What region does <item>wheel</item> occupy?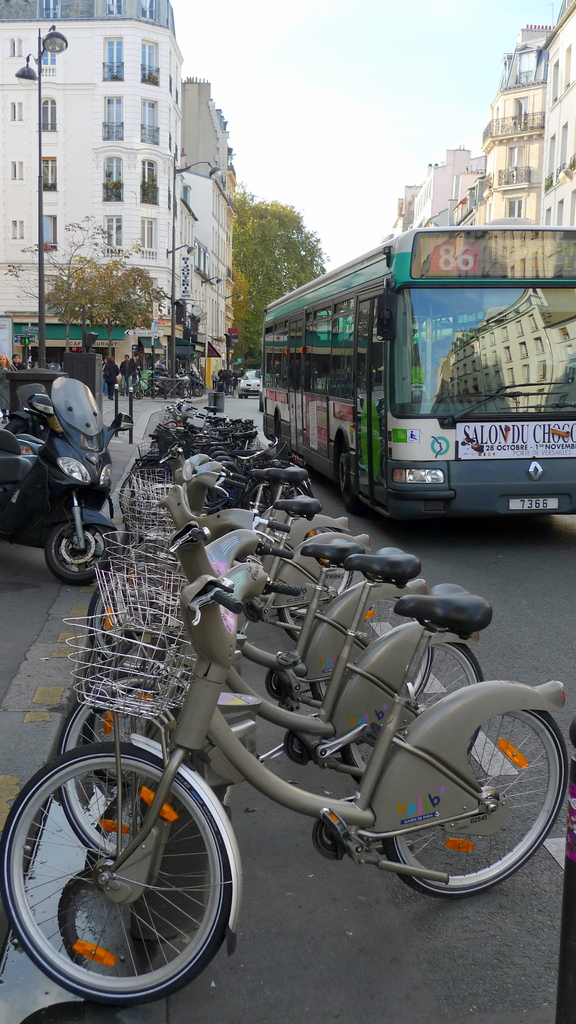
detection(45, 524, 115, 582).
